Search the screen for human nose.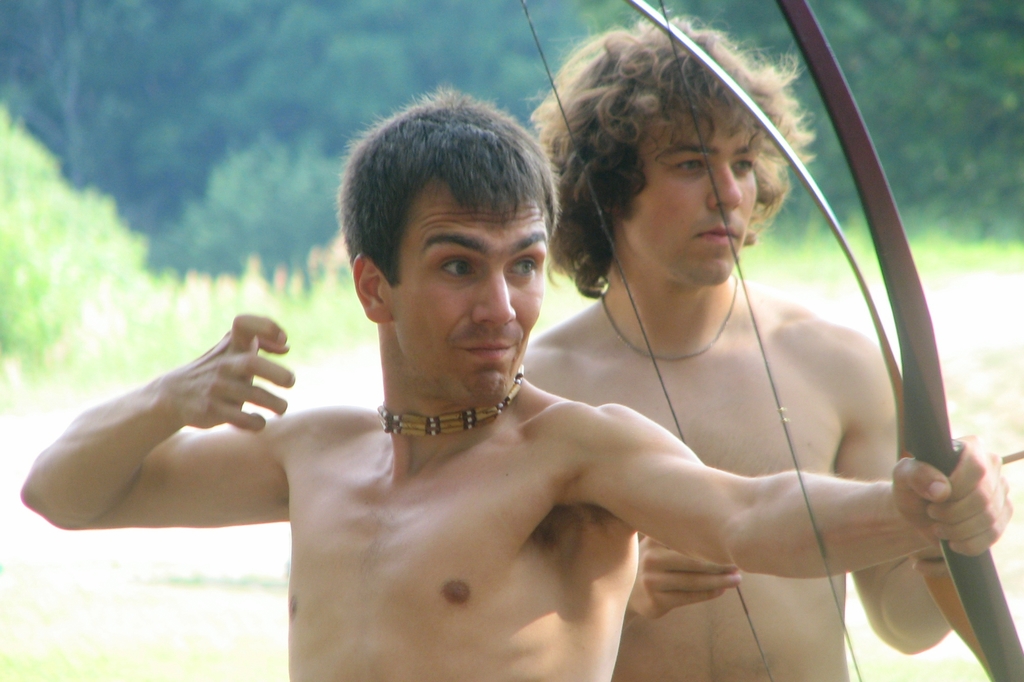
Found at {"x1": 469, "y1": 267, "x2": 516, "y2": 324}.
